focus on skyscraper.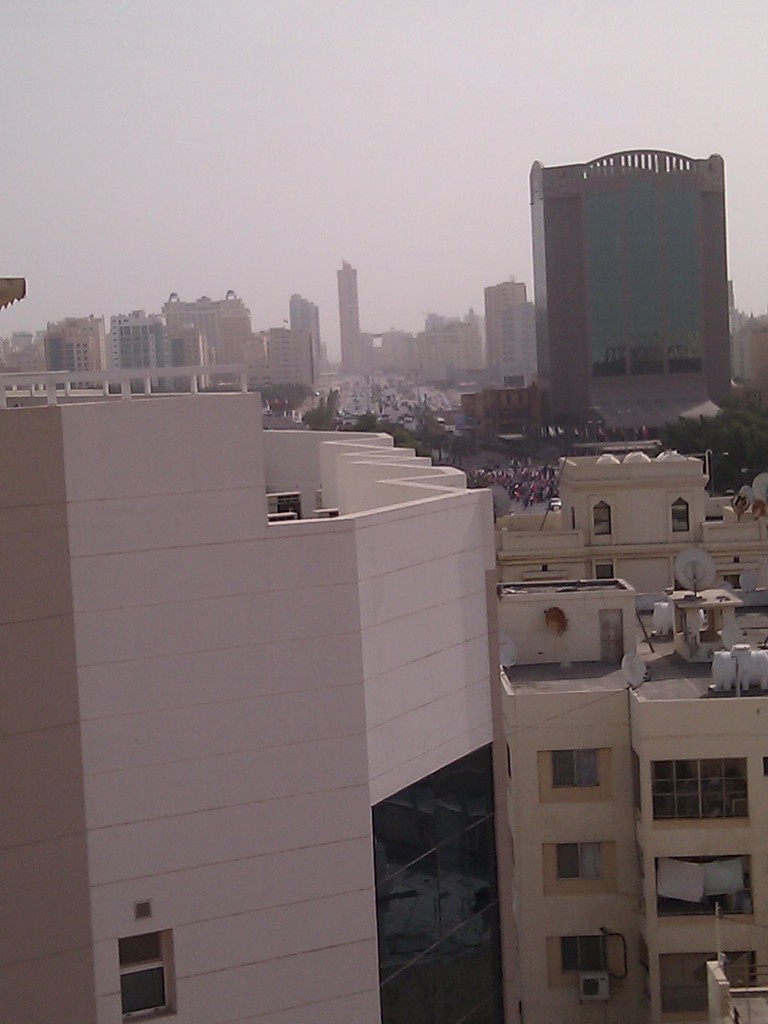
Focused at locate(335, 260, 360, 367).
